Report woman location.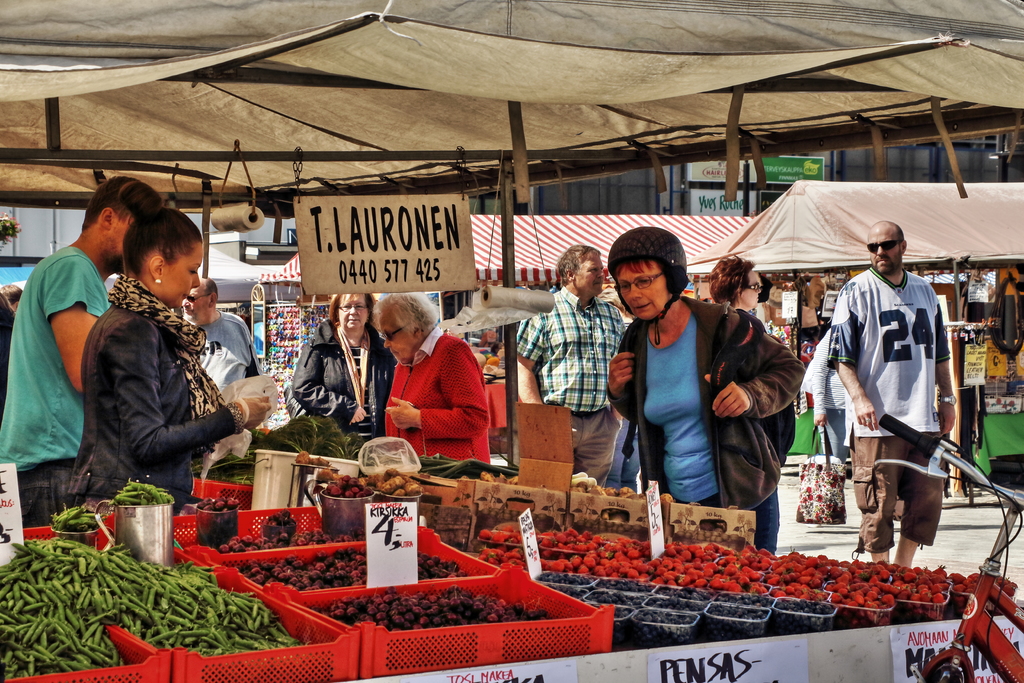
Report: bbox=[291, 286, 401, 447].
